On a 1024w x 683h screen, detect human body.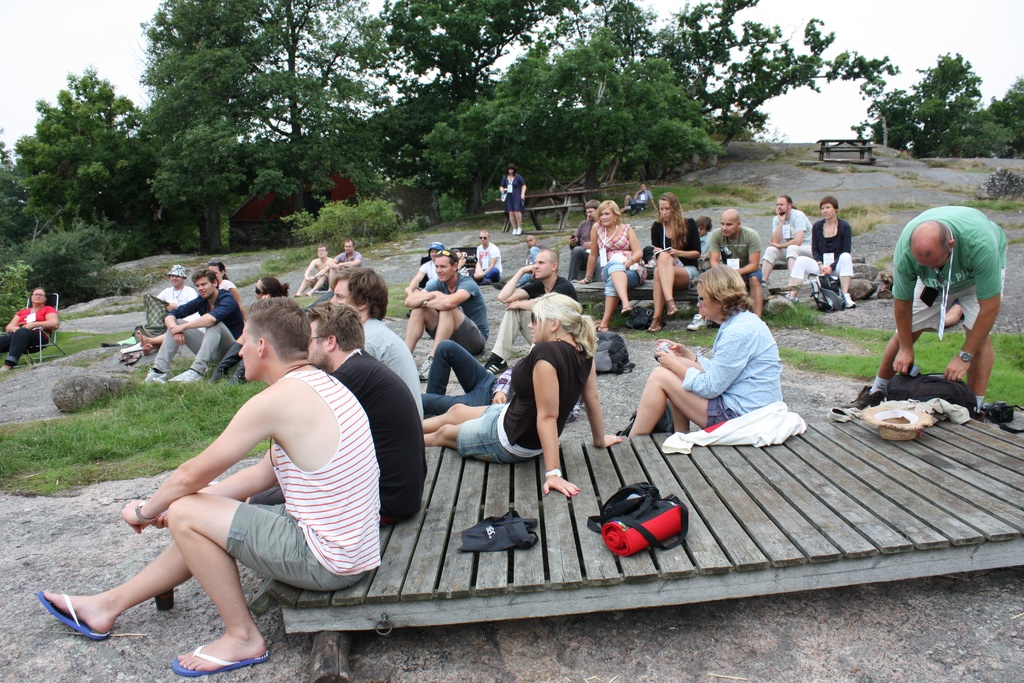
rect(139, 267, 244, 386).
